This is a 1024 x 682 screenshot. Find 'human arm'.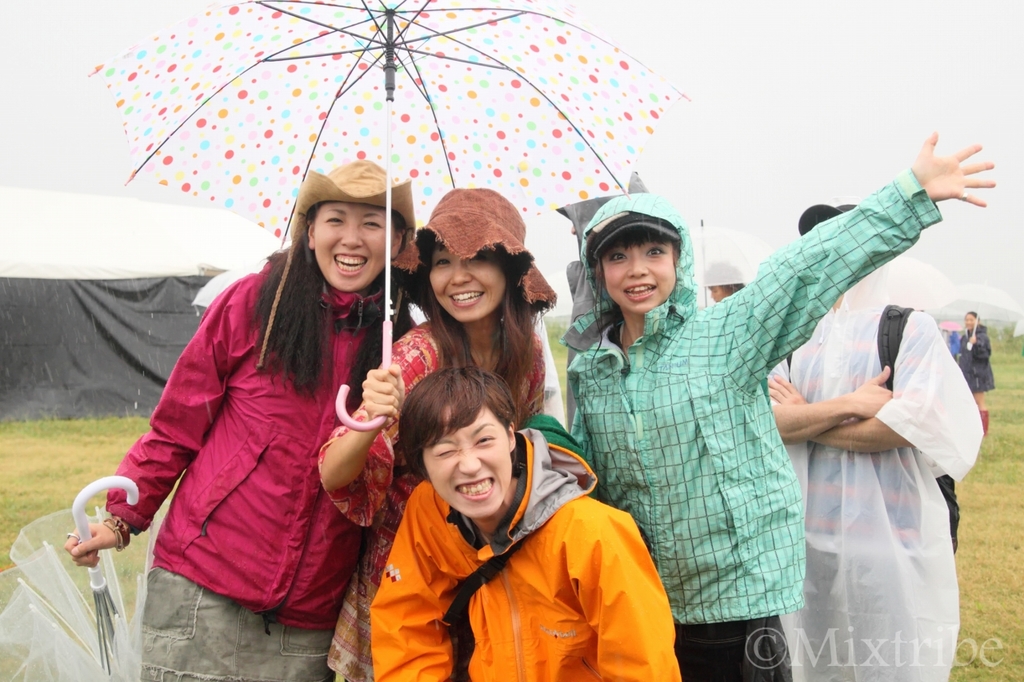
Bounding box: region(766, 332, 900, 454).
